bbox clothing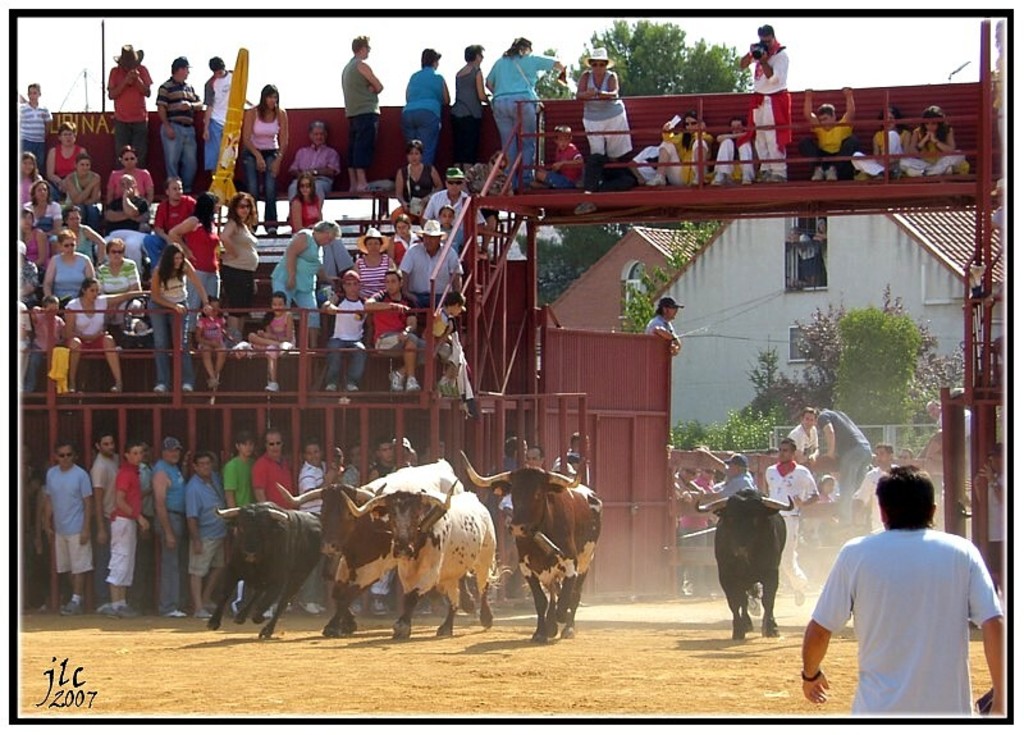
x1=210 y1=70 x2=232 y2=124
